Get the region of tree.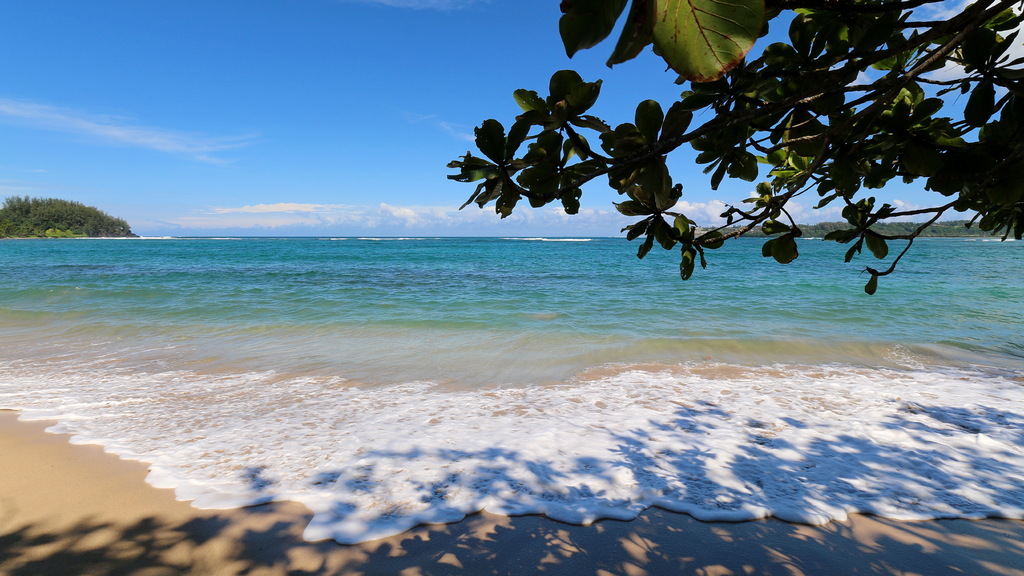
[444, 0, 1023, 301].
